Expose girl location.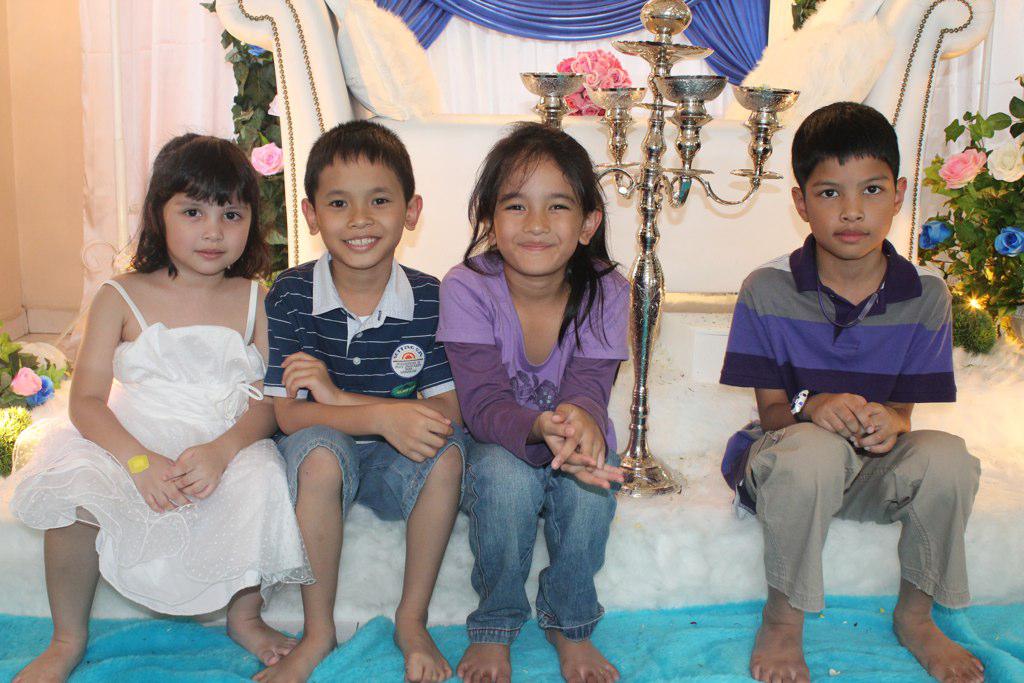
Exposed at locate(434, 122, 630, 682).
